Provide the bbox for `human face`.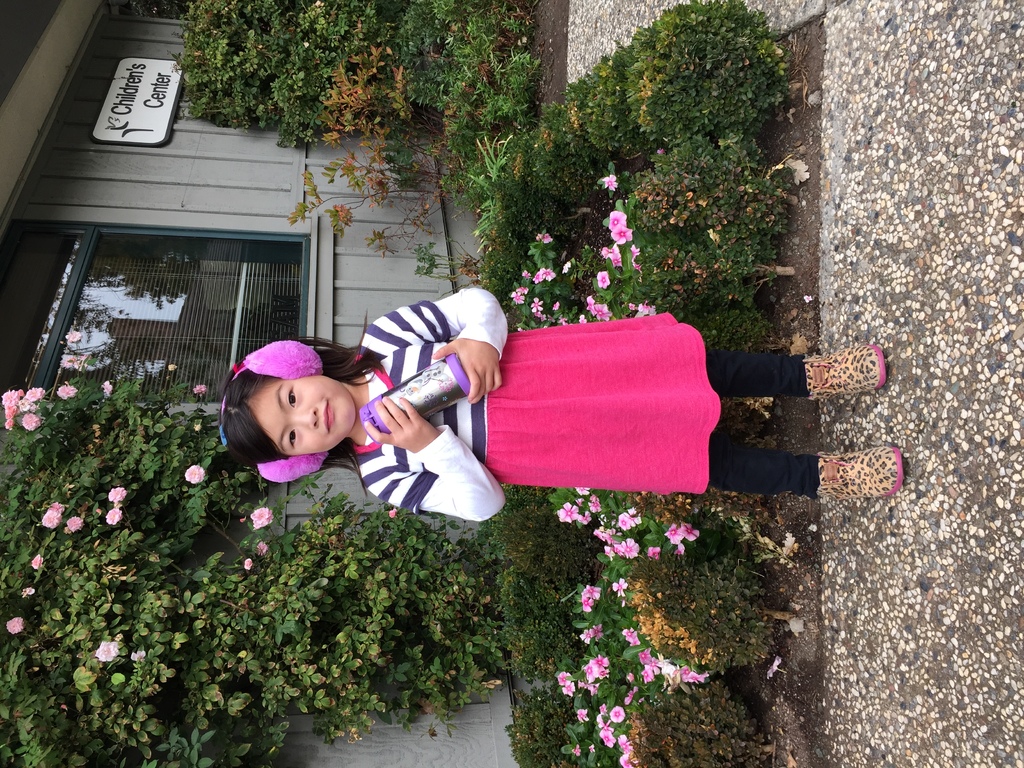
[243, 371, 355, 458].
